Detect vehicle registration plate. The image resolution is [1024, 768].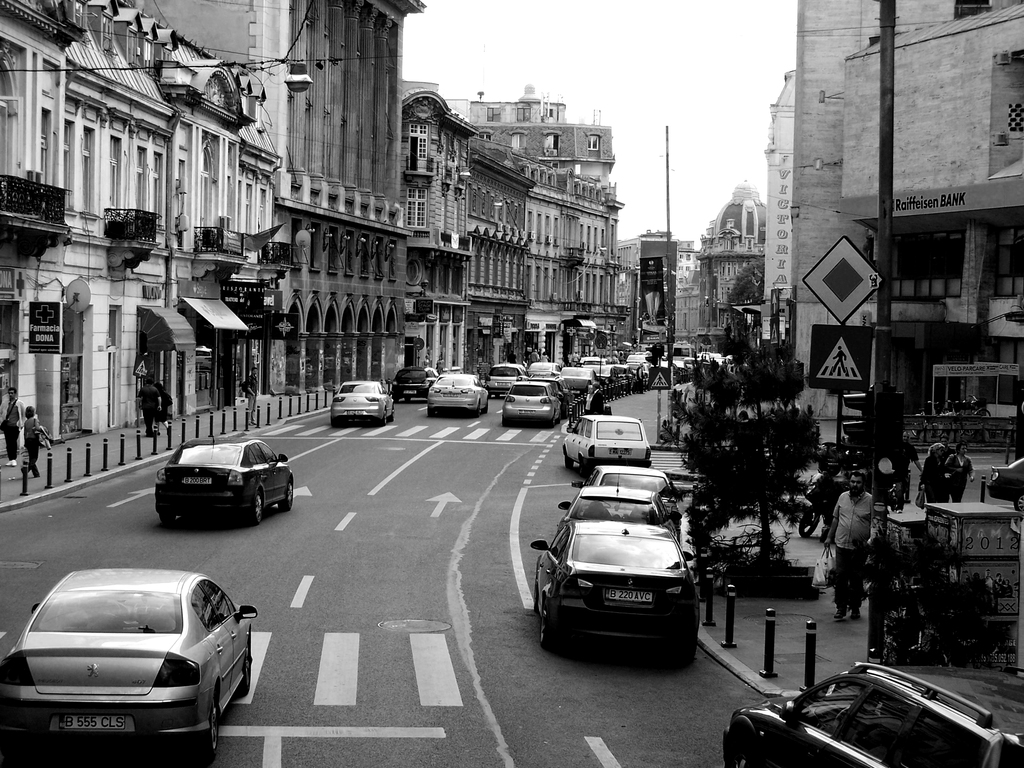
<region>607, 589, 651, 601</region>.
